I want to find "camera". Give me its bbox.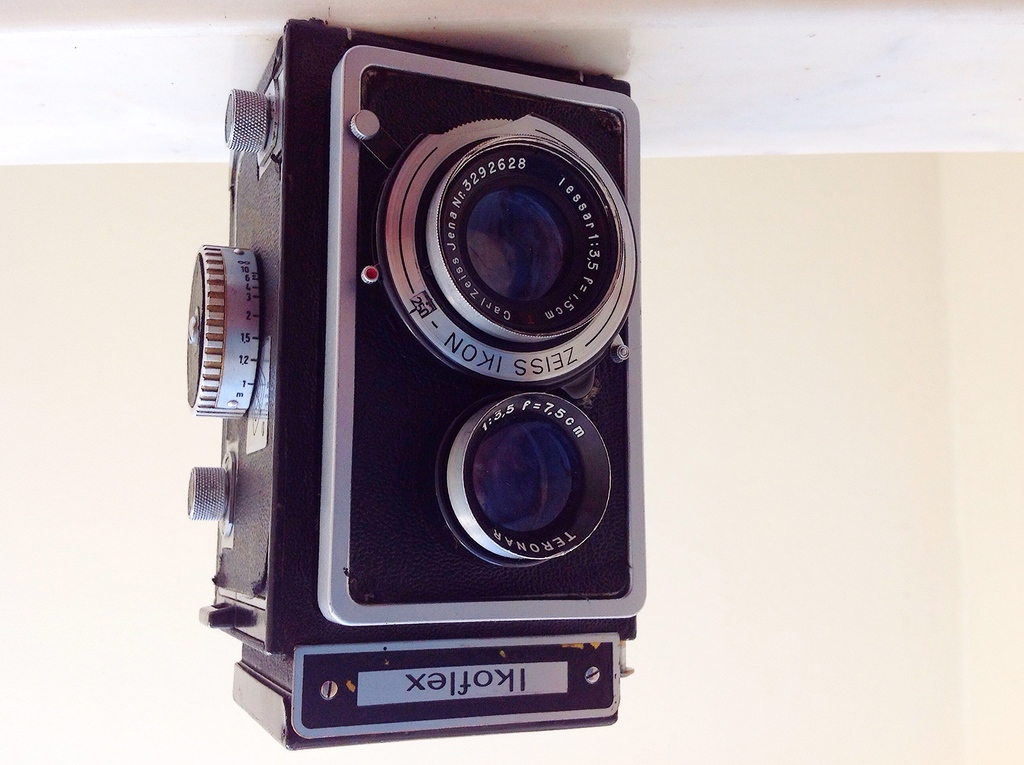
l=165, t=0, r=672, b=764.
